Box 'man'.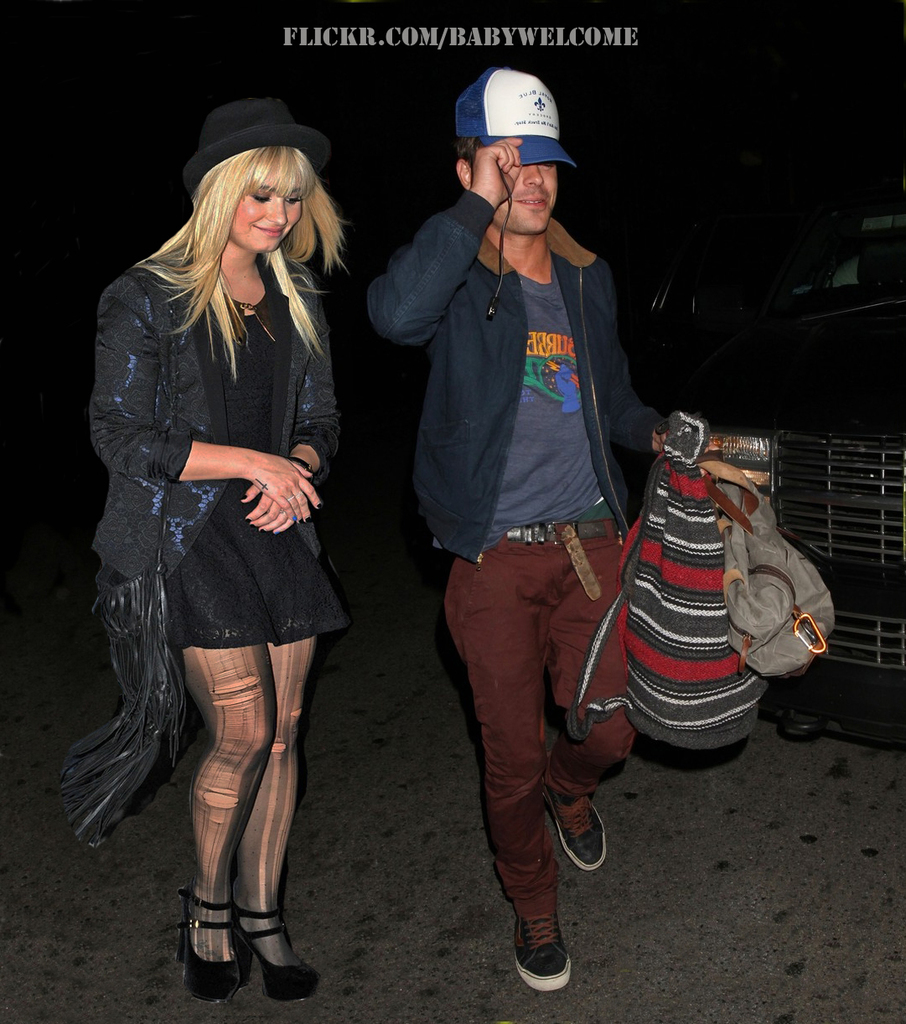
376, 64, 756, 989.
